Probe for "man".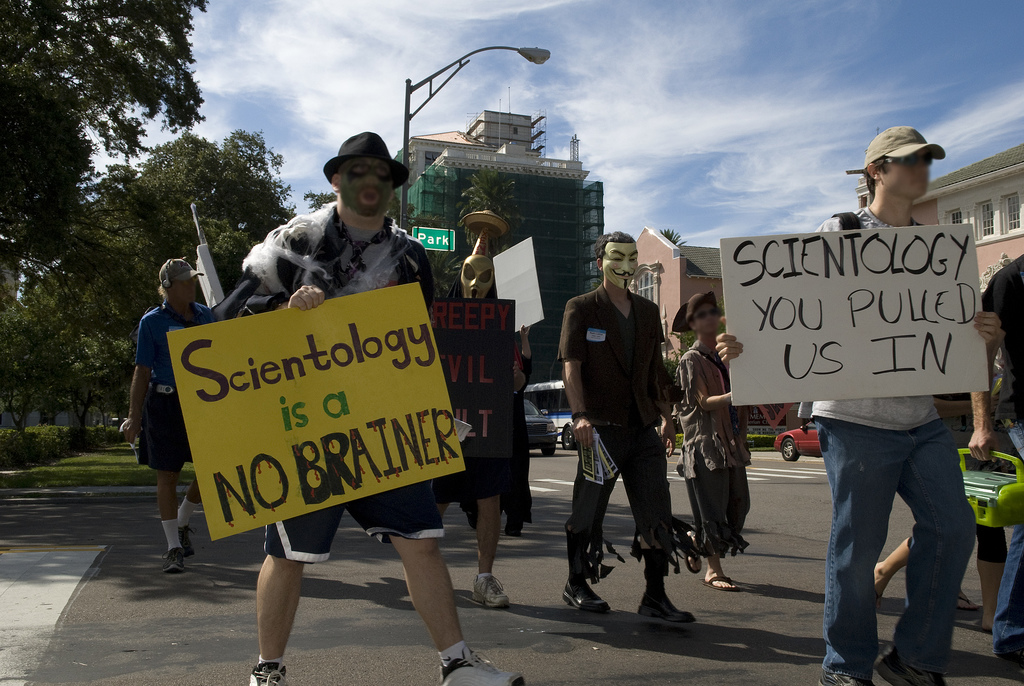
Probe result: l=560, t=225, r=692, b=635.
